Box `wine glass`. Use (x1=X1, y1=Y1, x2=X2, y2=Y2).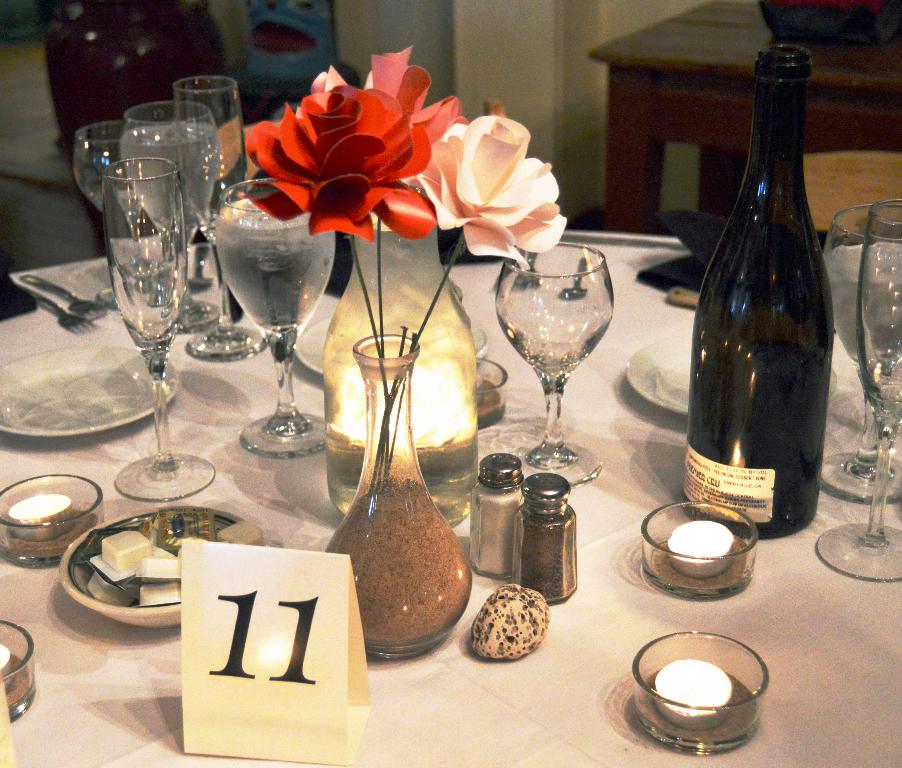
(x1=118, y1=99, x2=221, y2=336).
